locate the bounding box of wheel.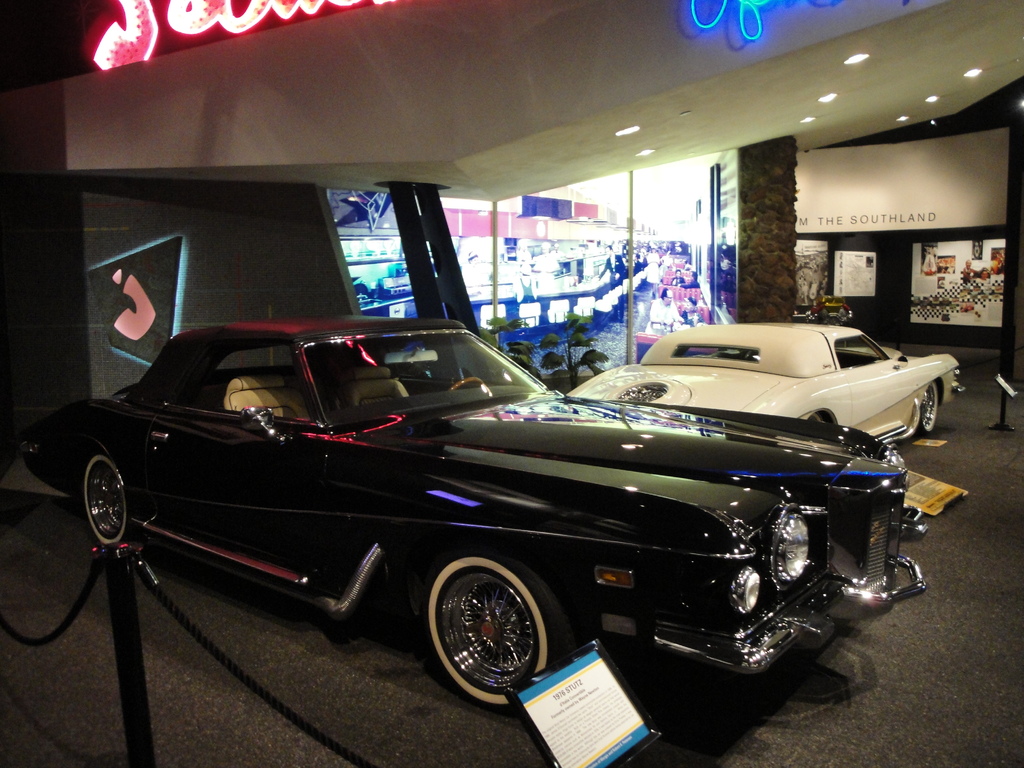
Bounding box: region(449, 378, 484, 392).
